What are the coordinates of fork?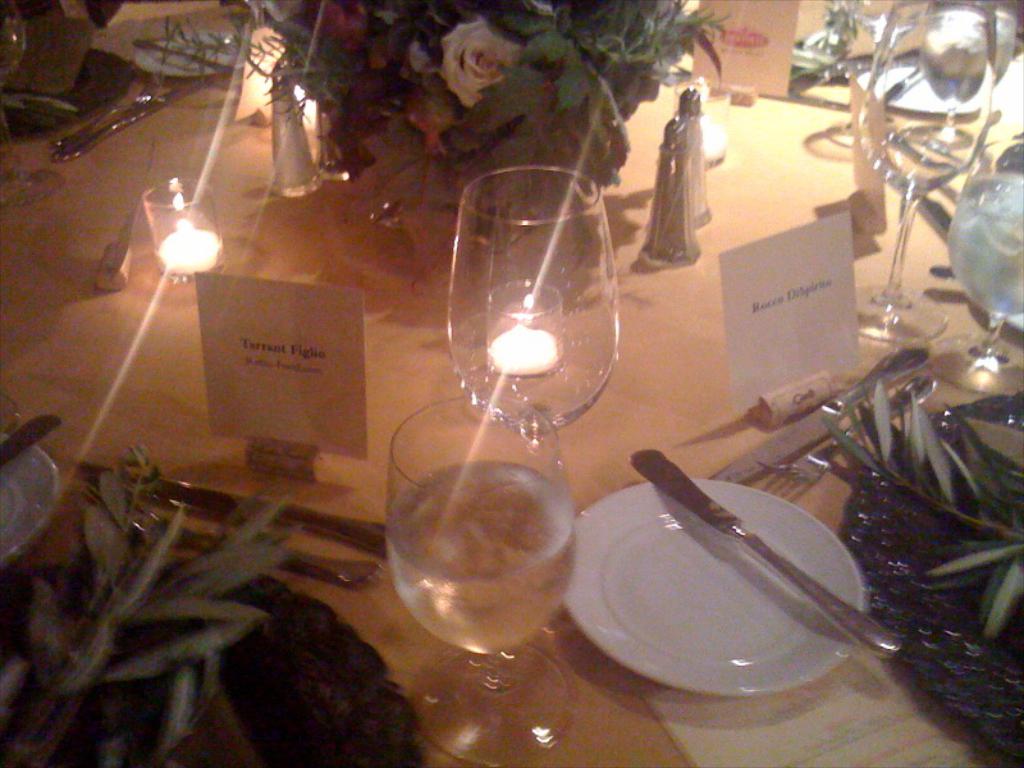
{"left": 759, "top": 369, "right": 936, "bottom": 500}.
